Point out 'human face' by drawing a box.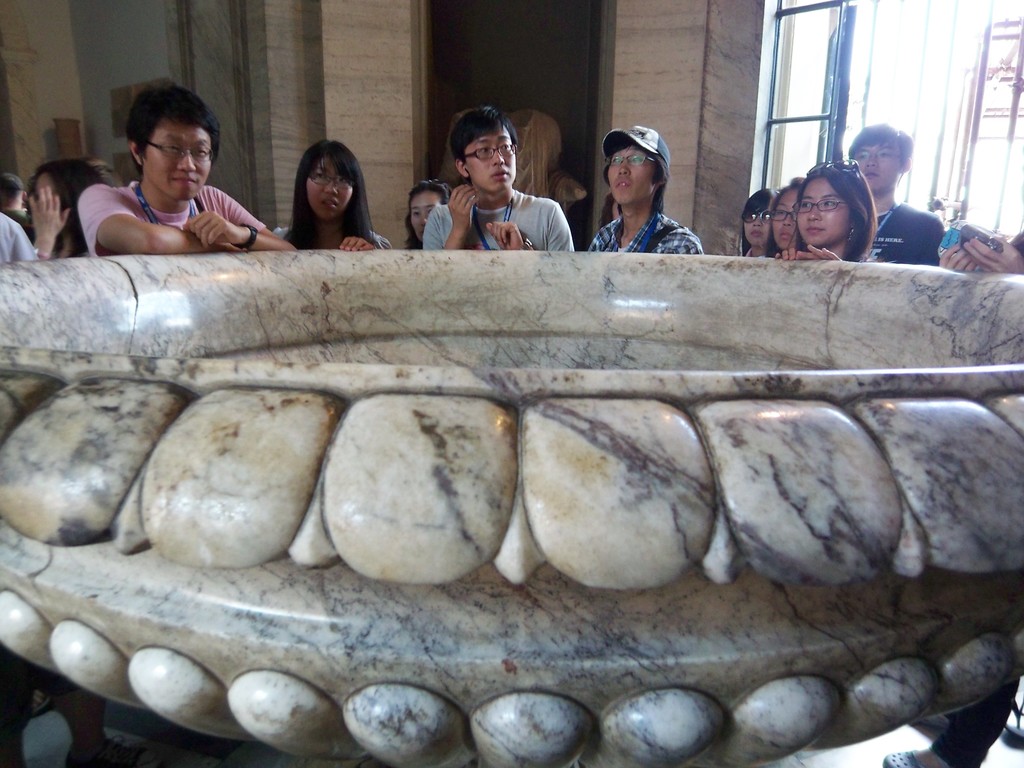
x1=769 y1=186 x2=801 y2=250.
